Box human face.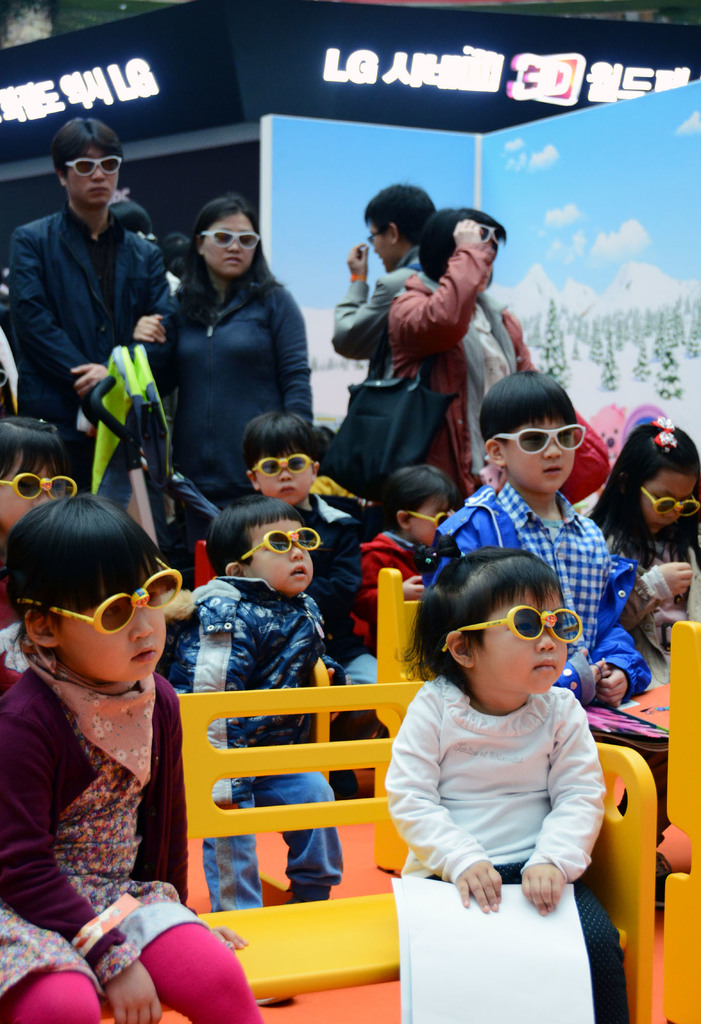
<region>0, 454, 59, 520</region>.
